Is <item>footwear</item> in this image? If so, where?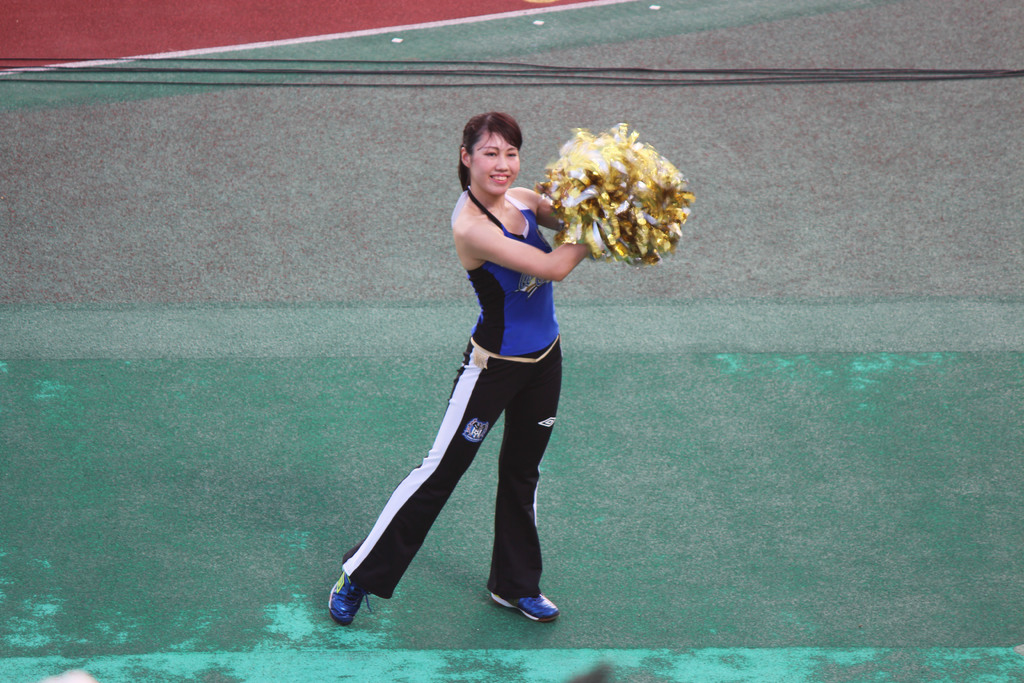
Yes, at detection(492, 588, 560, 621).
